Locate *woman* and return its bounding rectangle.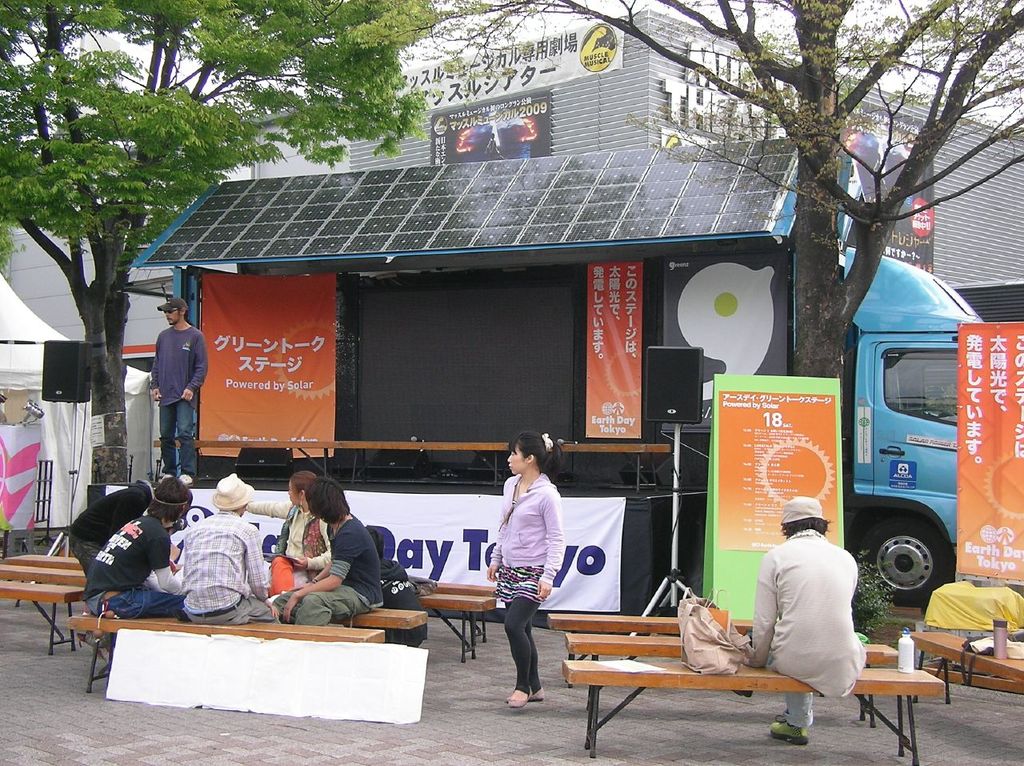
bbox=[270, 466, 322, 599].
